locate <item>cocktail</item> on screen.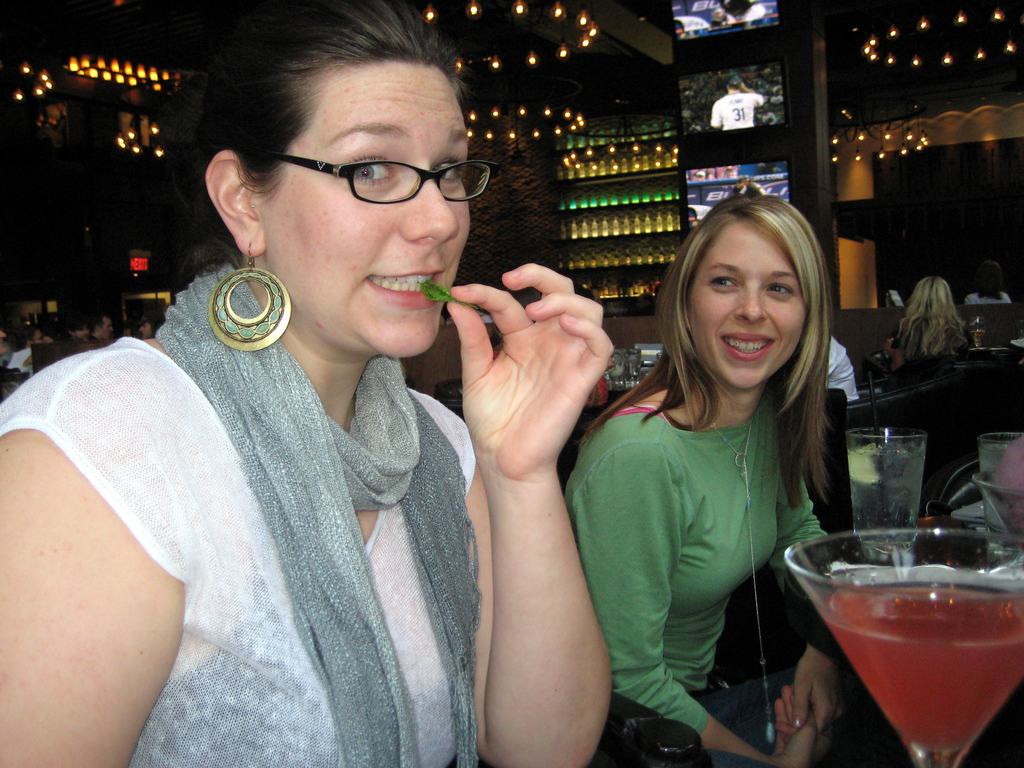
On screen at 773,518,1023,767.
